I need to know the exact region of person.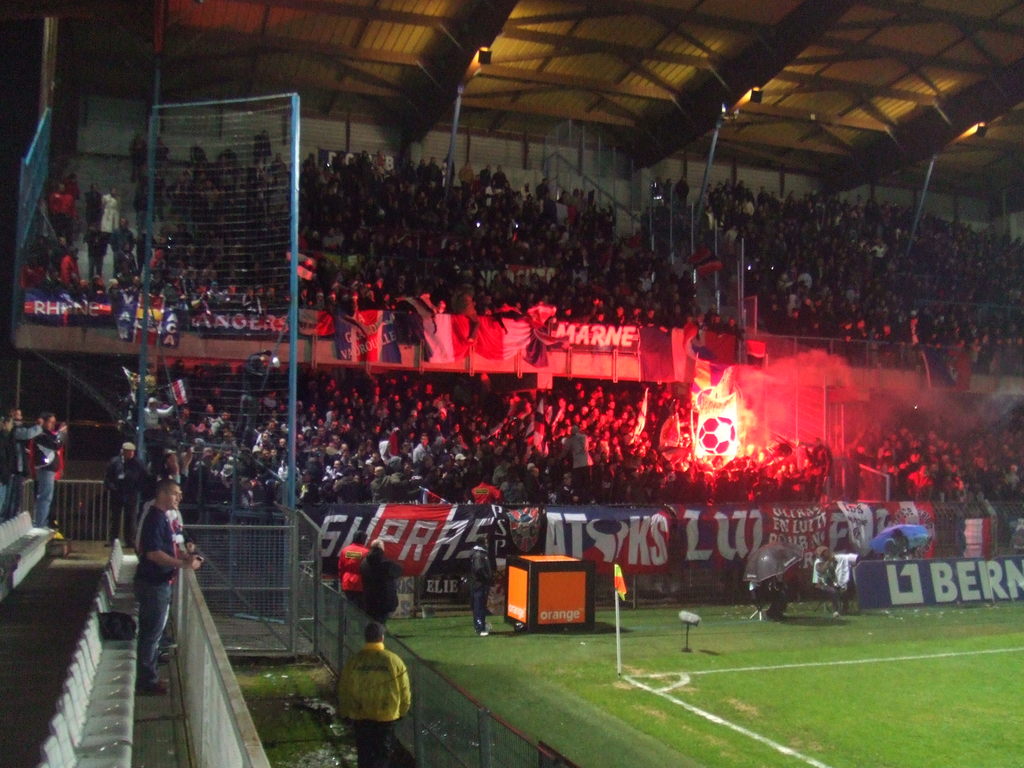
Region: <bbox>355, 538, 401, 629</bbox>.
